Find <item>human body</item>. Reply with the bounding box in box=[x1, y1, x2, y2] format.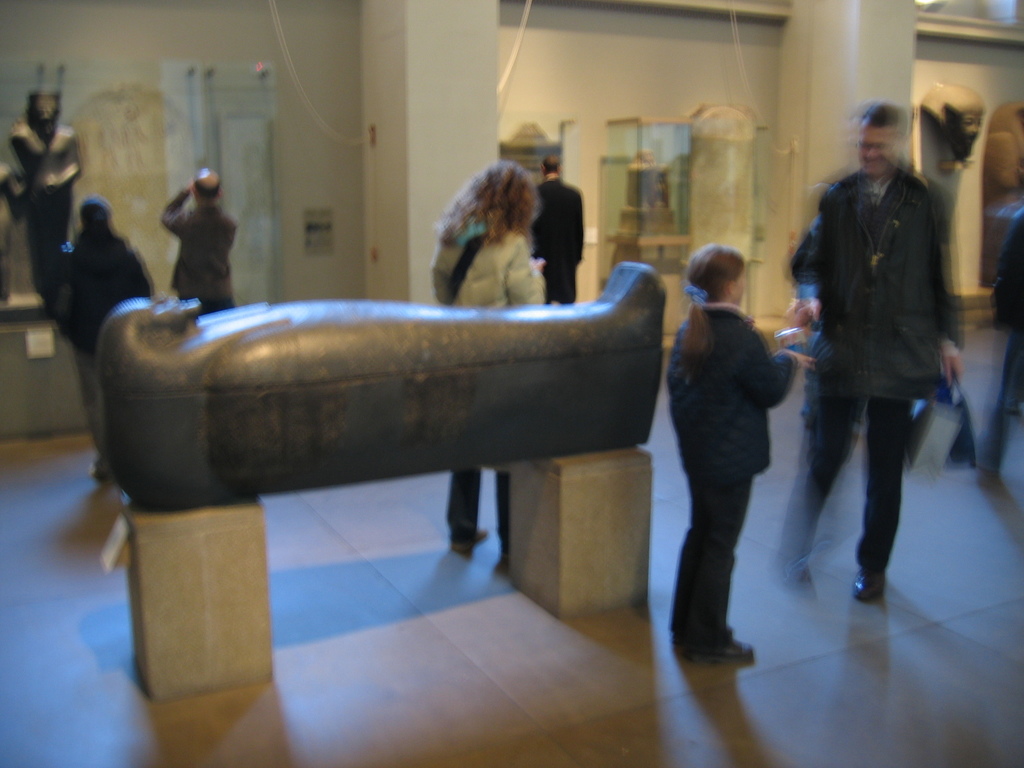
box=[655, 202, 801, 715].
